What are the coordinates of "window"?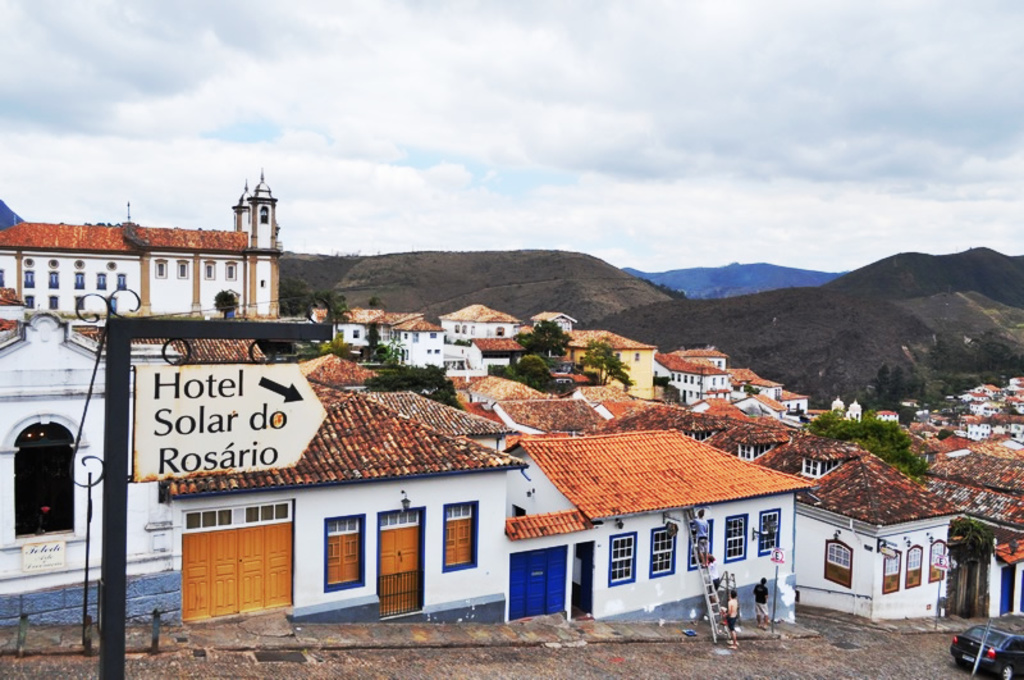
(x1=607, y1=530, x2=635, y2=589).
